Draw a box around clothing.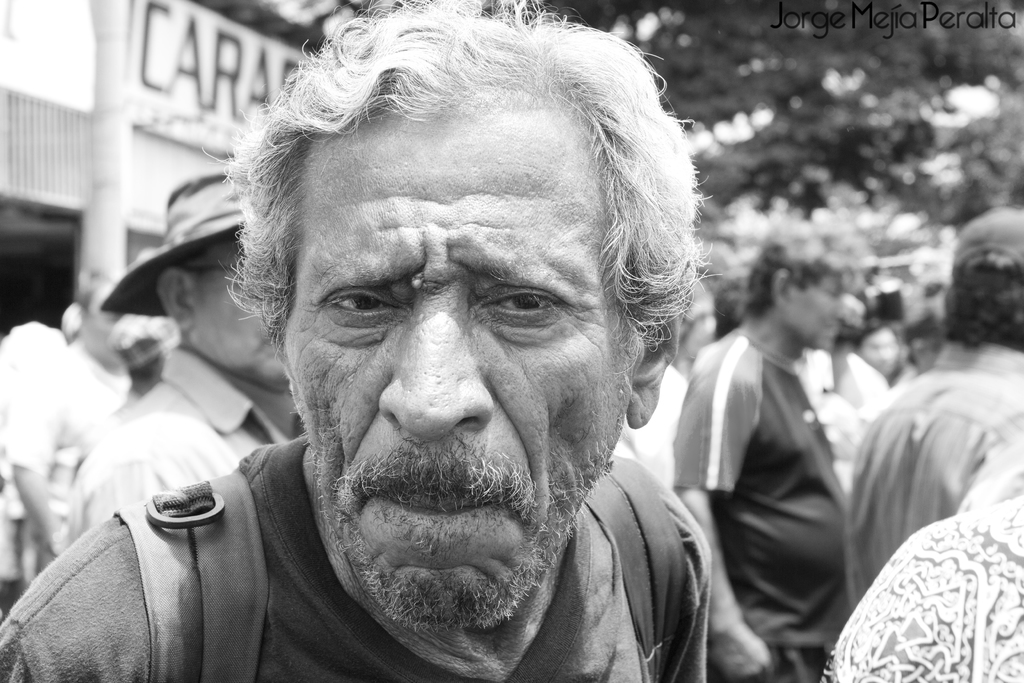
0/434/716/682.
